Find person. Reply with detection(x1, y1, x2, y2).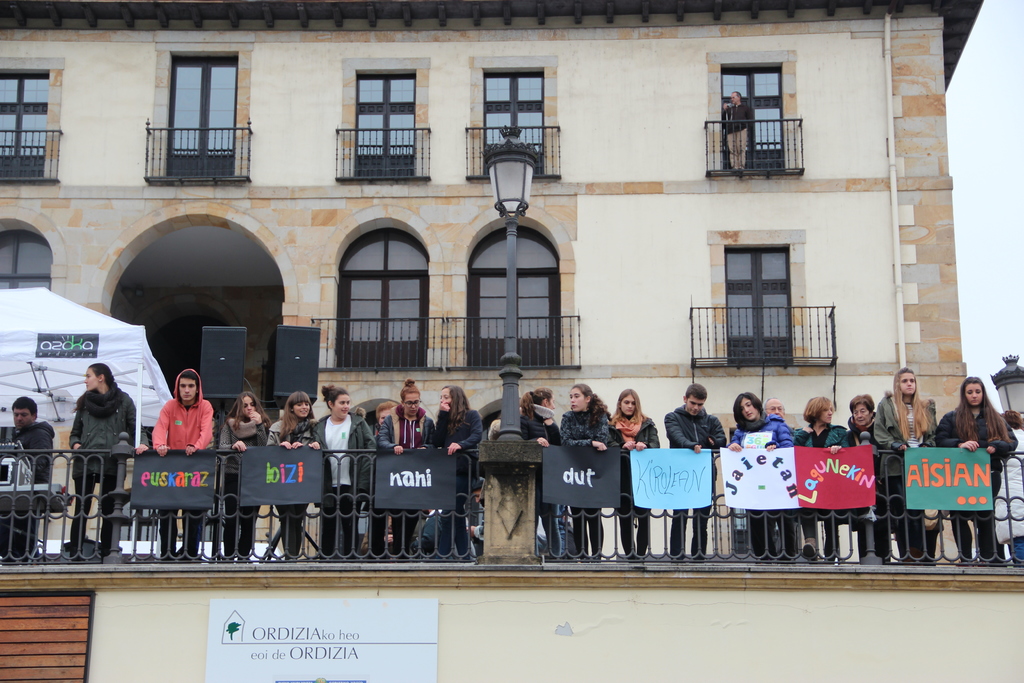
detection(268, 389, 318, 557).
